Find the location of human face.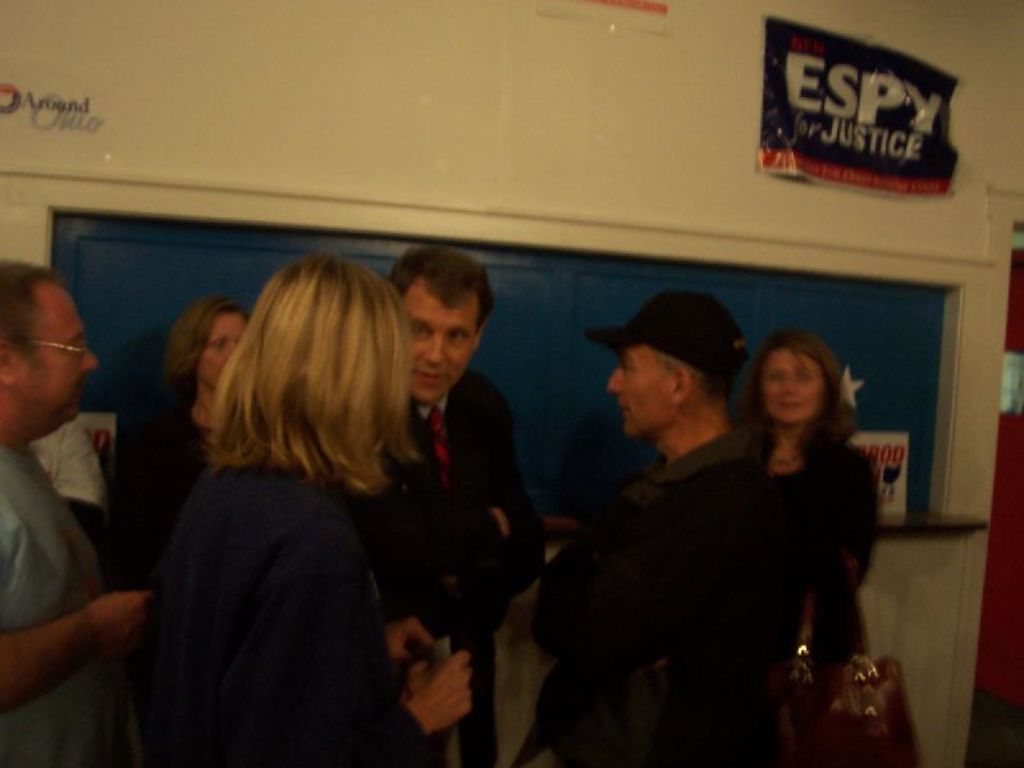
Location: [left=406, top=293, right=475, bottom=399].
